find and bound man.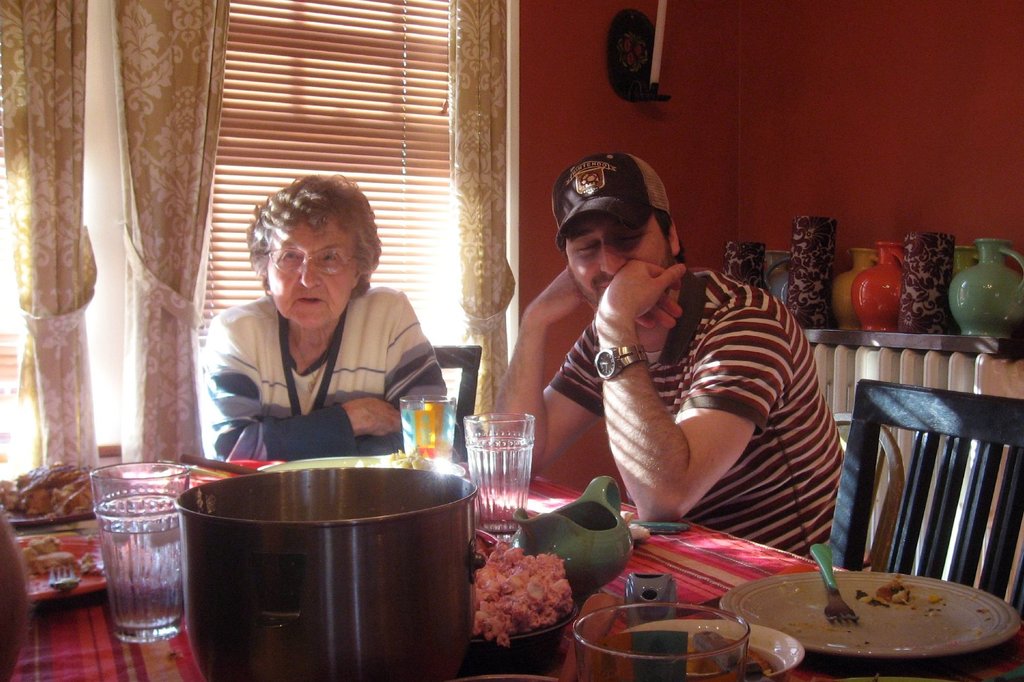
Bound: left=507, top=170, right=864, bottom=566.
